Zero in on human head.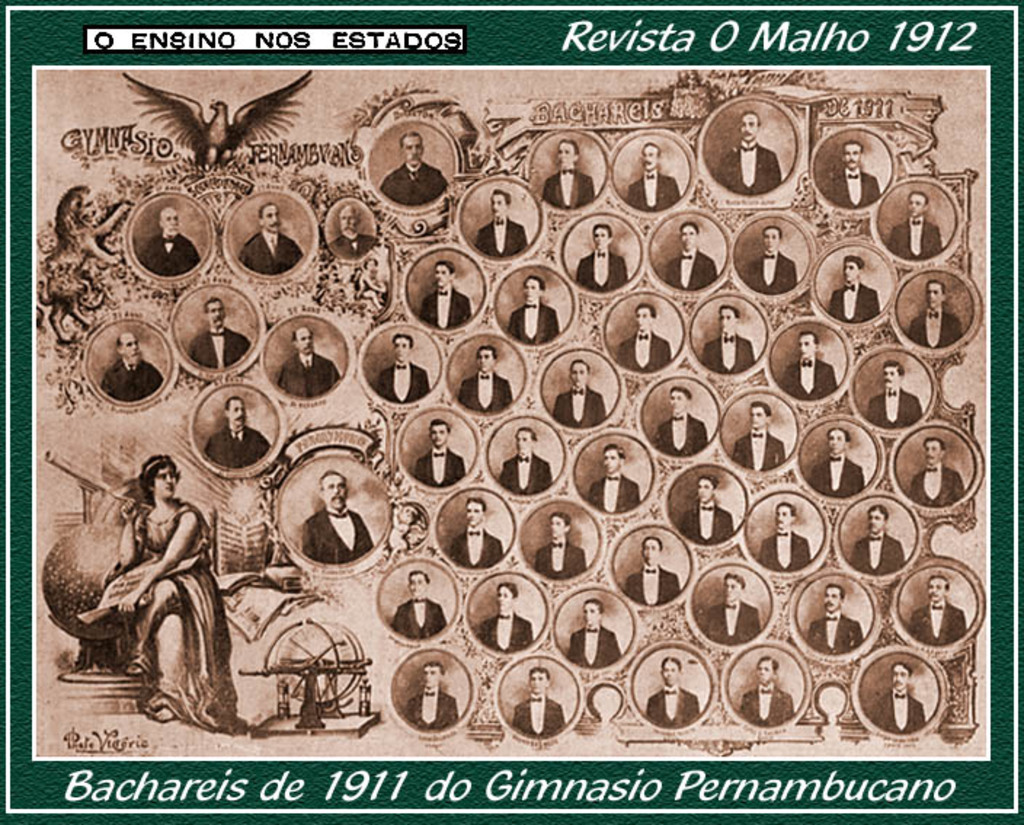
Zeroed in: left=224, top=397, right=247, bottom=428.
